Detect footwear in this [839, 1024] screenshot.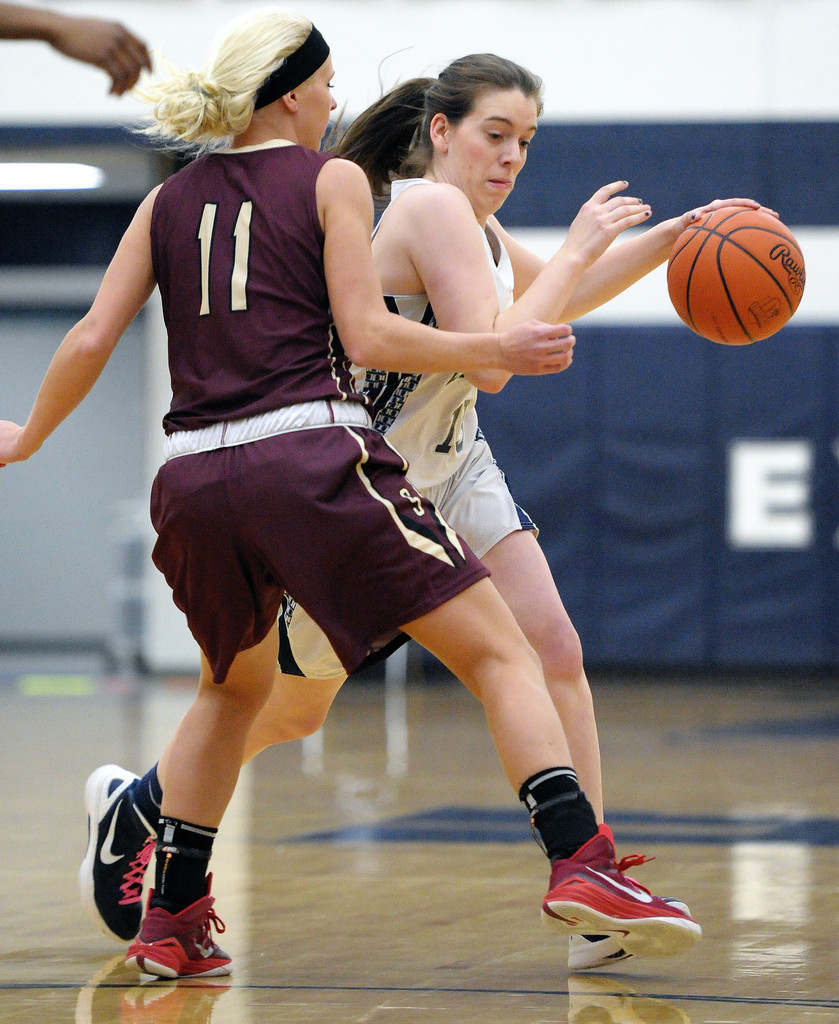
Detection: (567,830,648,970).
